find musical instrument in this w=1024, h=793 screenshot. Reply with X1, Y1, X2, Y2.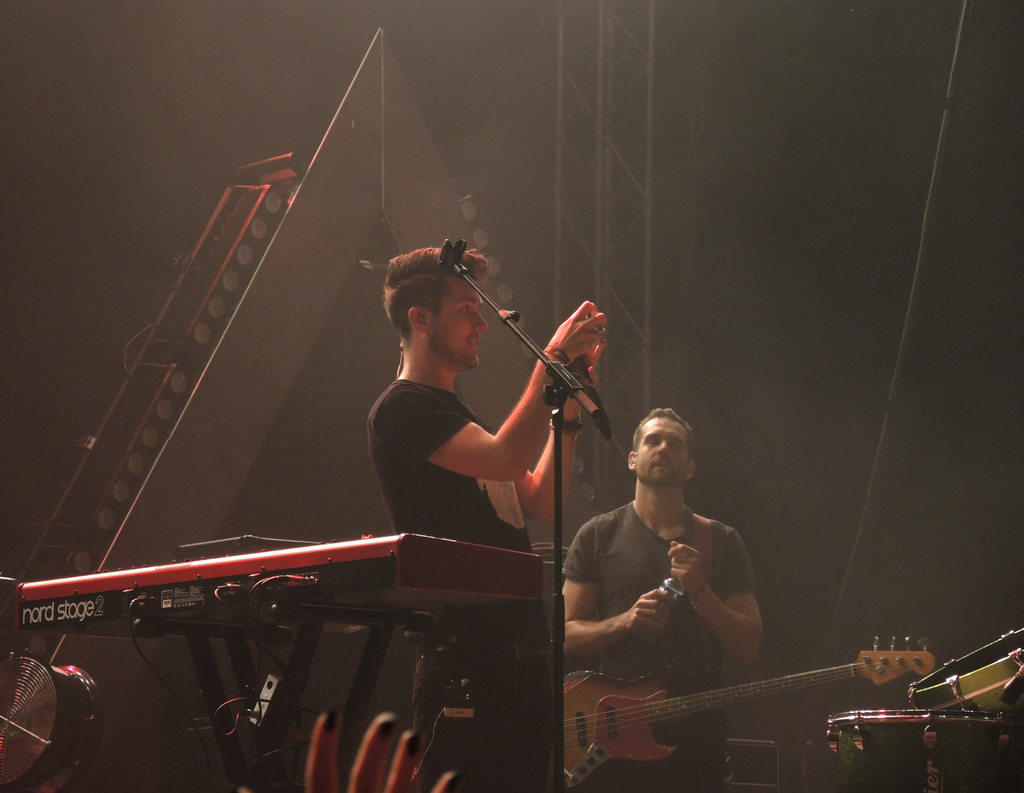
19, 530, 541, 645.
